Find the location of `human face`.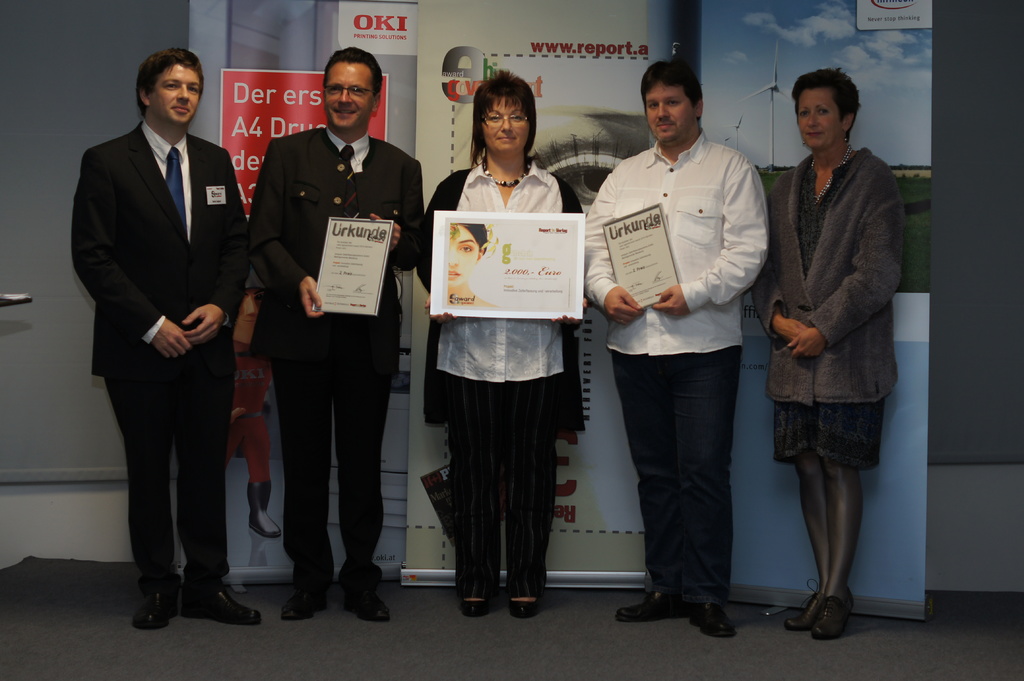
Location: {"left": 648, "top": 86, "right": 694, "bottom": 137}.
